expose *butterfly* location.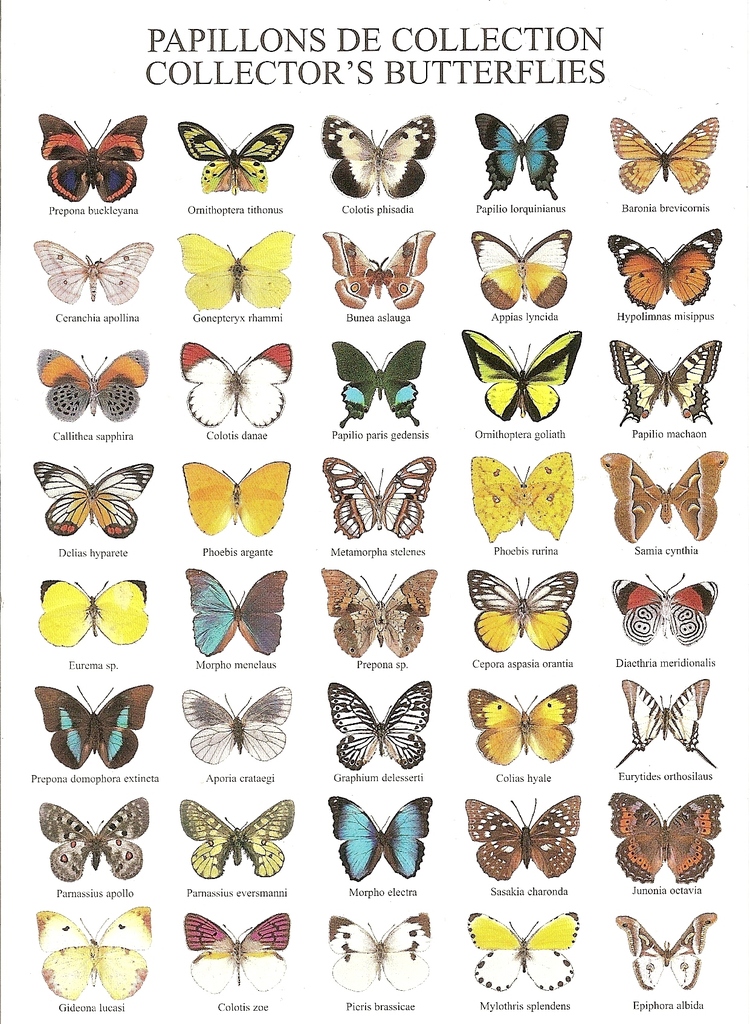
Exposed at (left=606, top=561, right=723, bottom=650).
